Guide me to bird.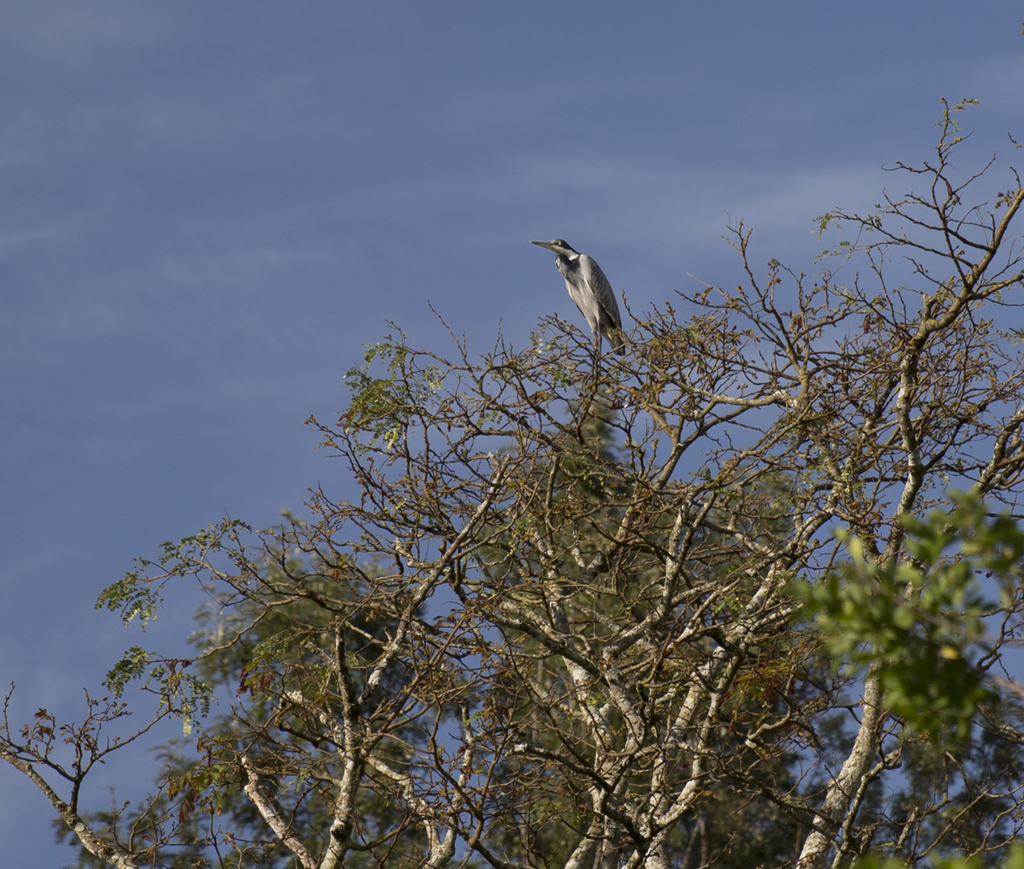
Guidance: crop(533, 230, 639, 351).
